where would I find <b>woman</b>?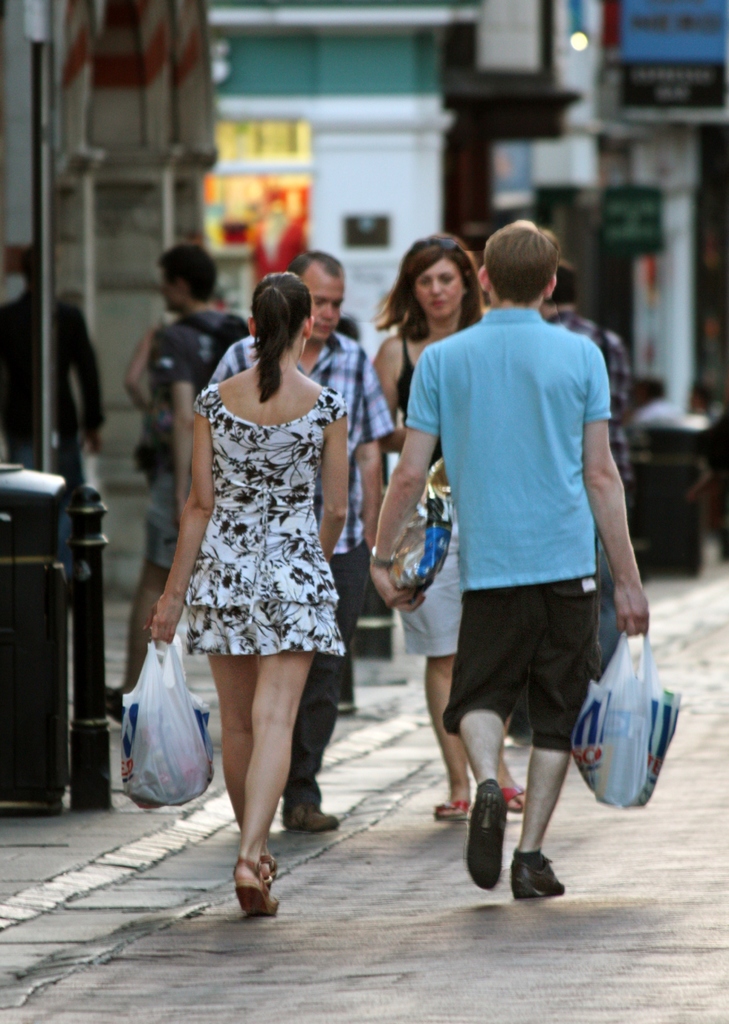
At rect(136, 246, 372, 846).
